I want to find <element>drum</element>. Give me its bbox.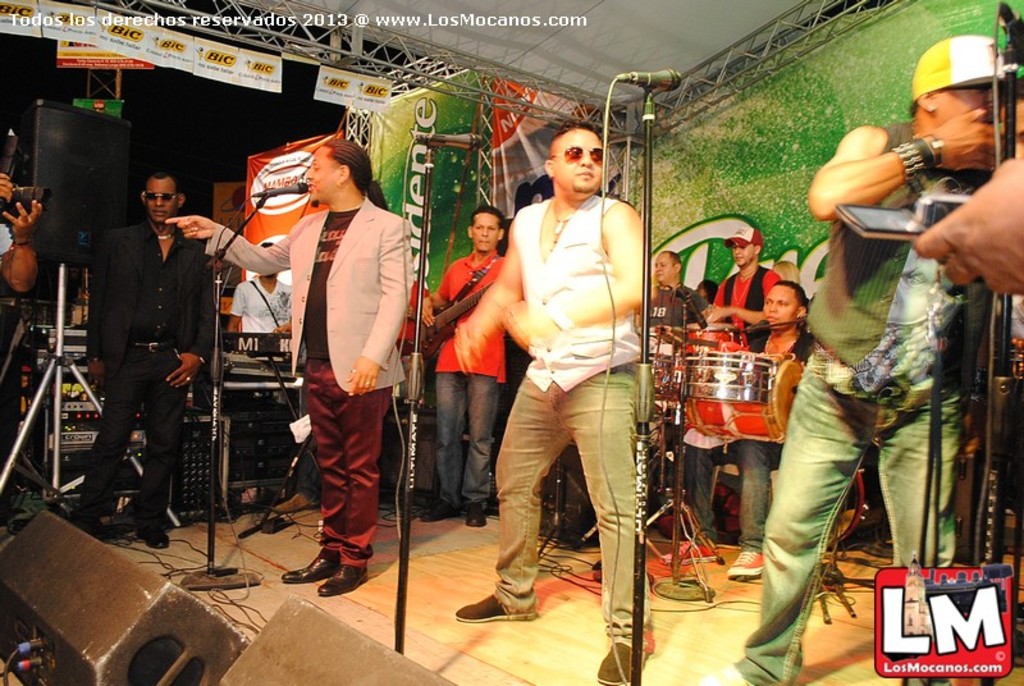
678/348/776/402.
